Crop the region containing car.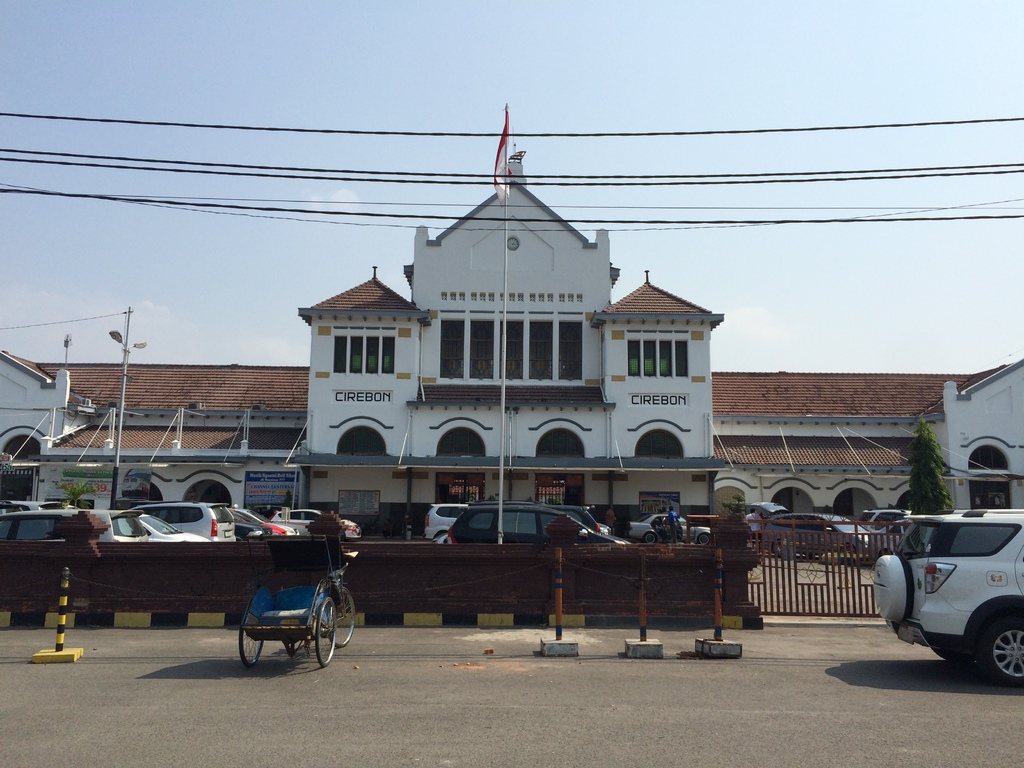
Crop region: BBox(445, 505, 625, 547).
